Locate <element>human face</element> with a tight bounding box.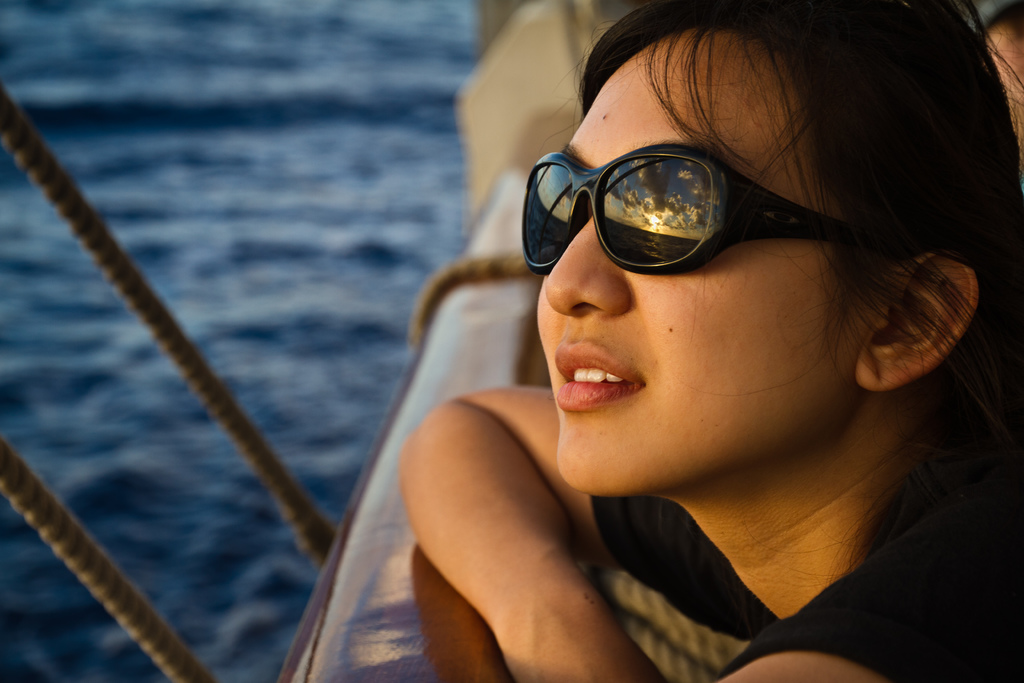
BBox(536, 52, 863, 498).
